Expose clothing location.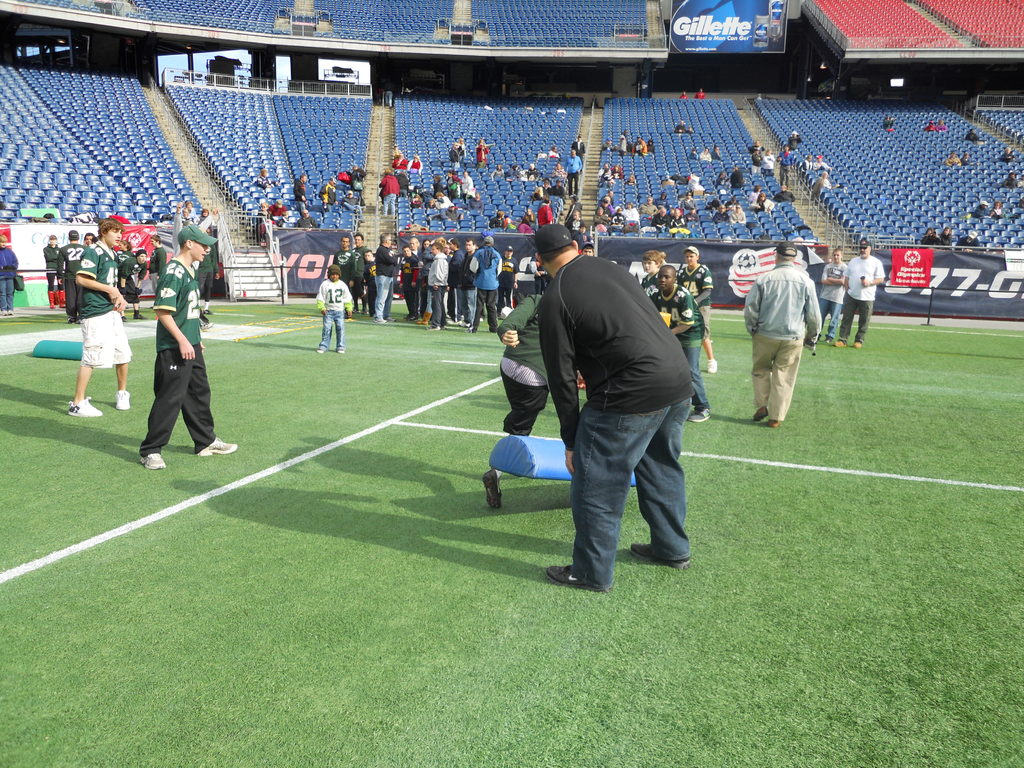
Exposed at region(44, 241, 62, 285).
